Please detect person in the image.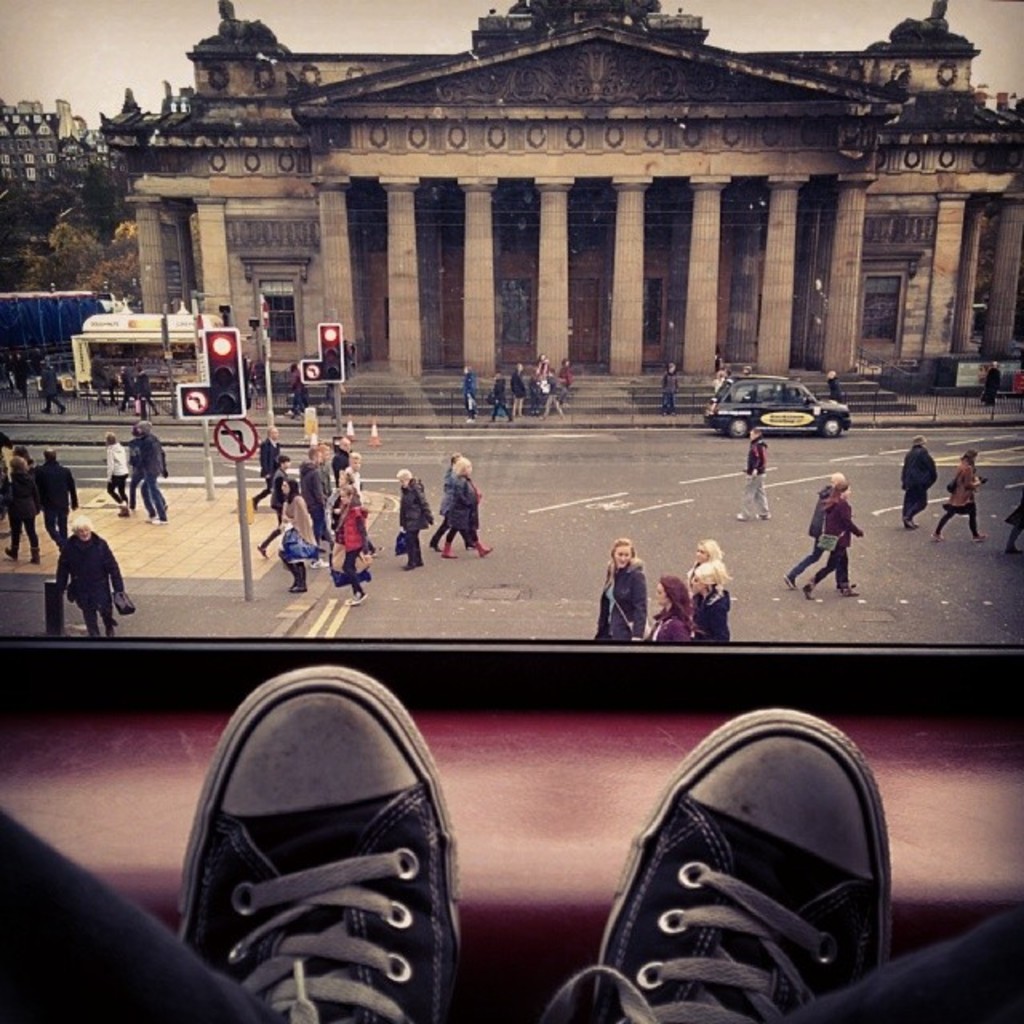
[x1=659, y1=360, x2=683, y2=414].
